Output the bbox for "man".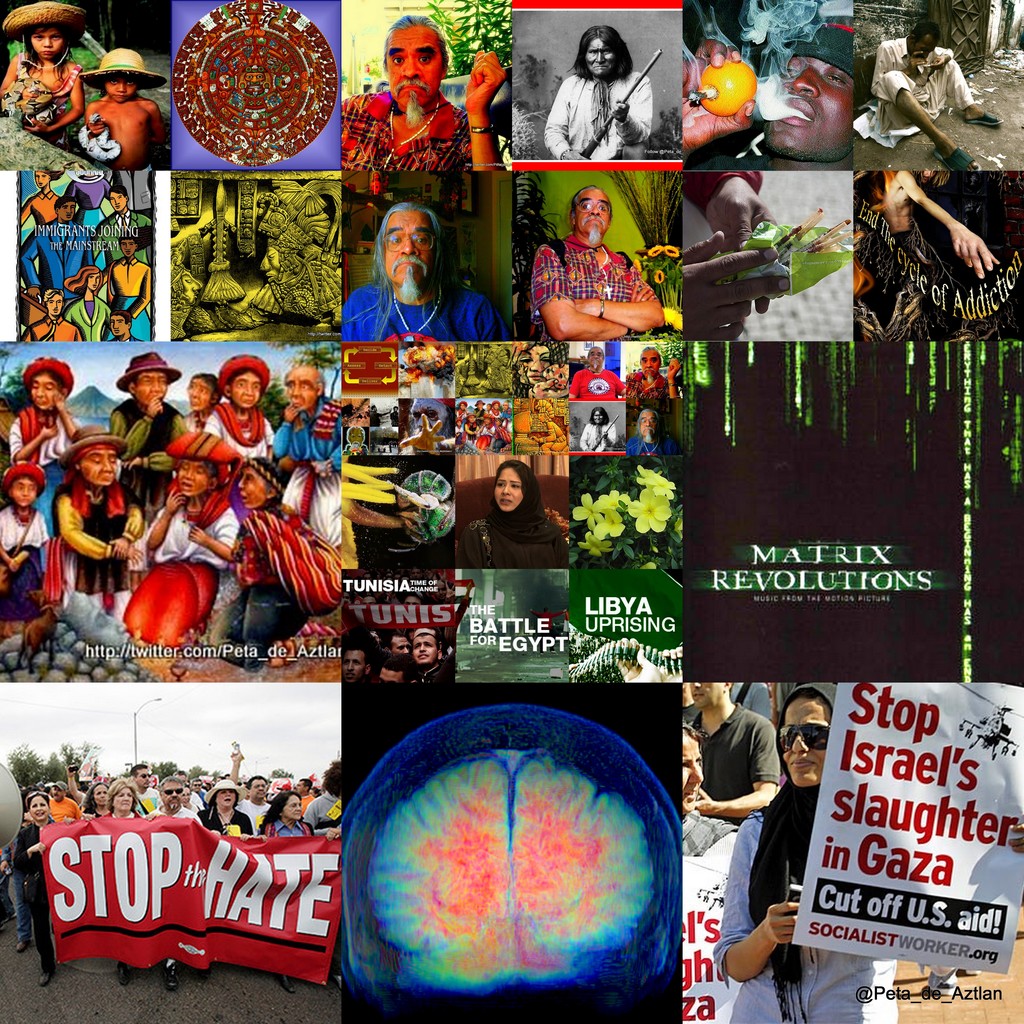
locate(109, 351, 196, 528).
